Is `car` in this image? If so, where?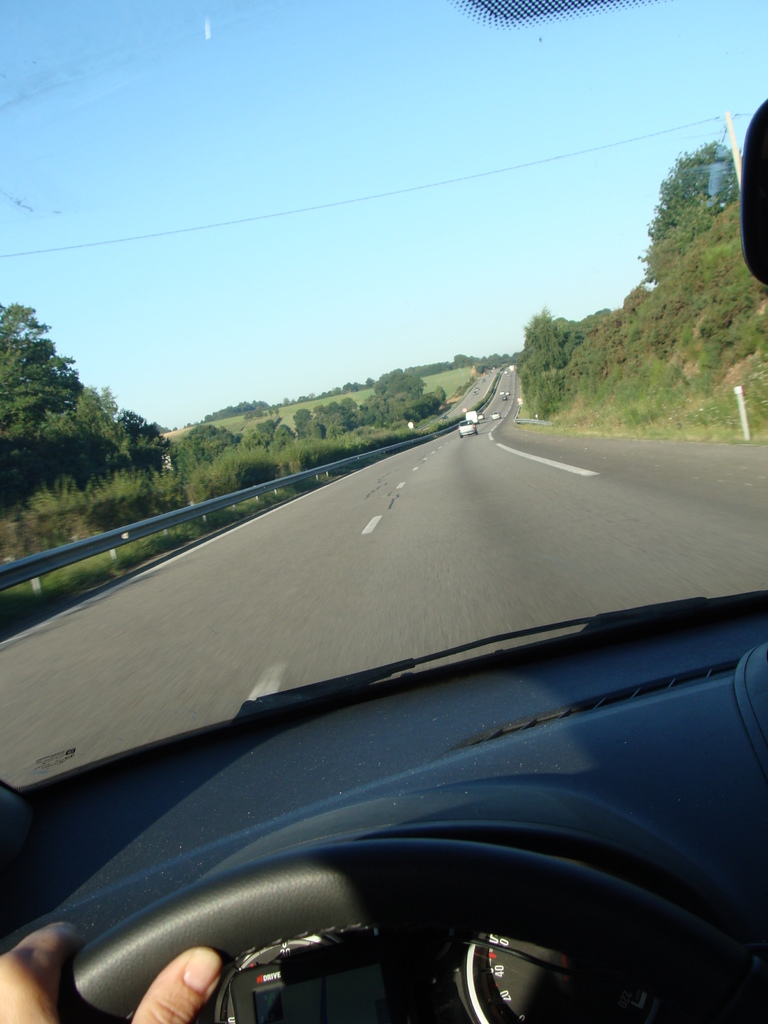
Yes, at 460,415,476,436.
